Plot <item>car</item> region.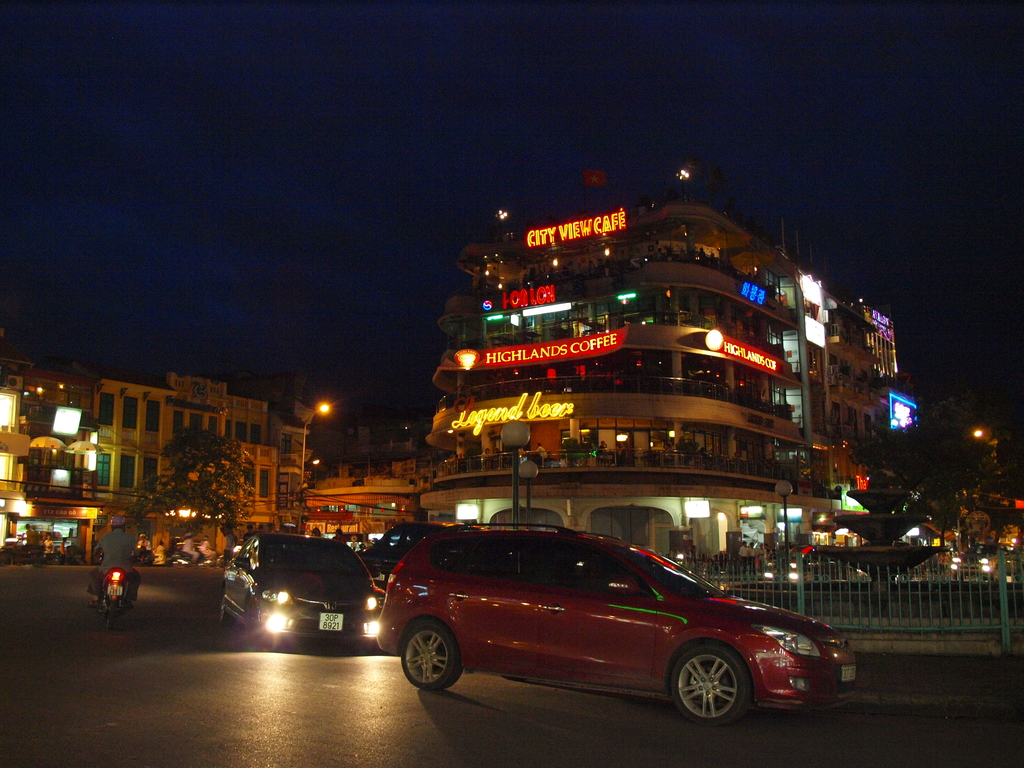
Plotted at x1=950 y1=540 x2=1016 y2=585.
